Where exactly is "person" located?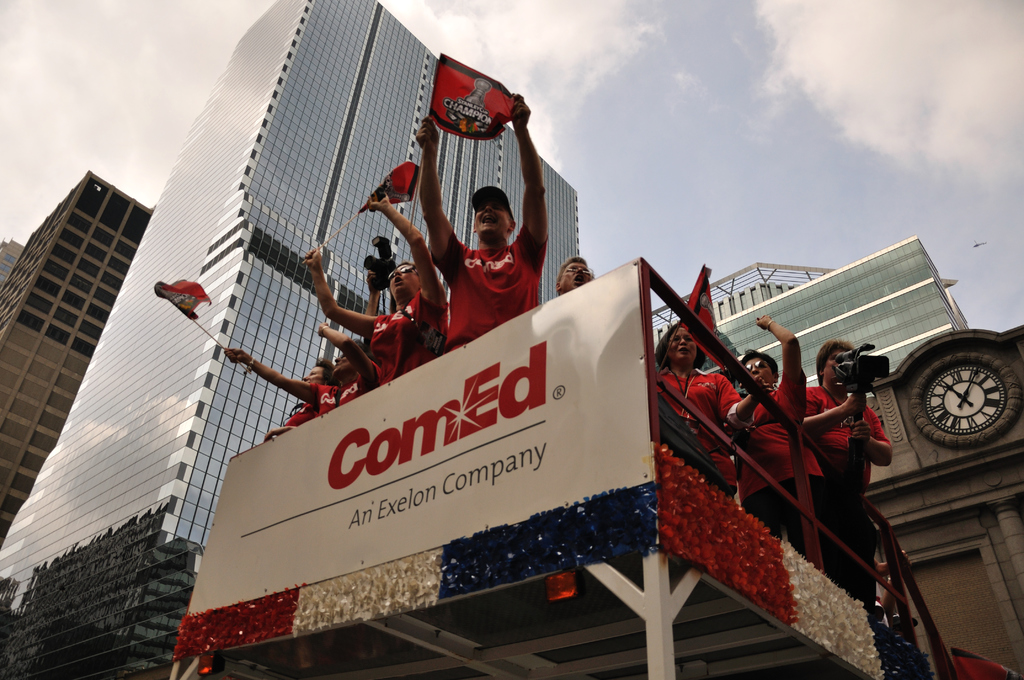
Its bounding box is rect(559, 260, 605, 298).
